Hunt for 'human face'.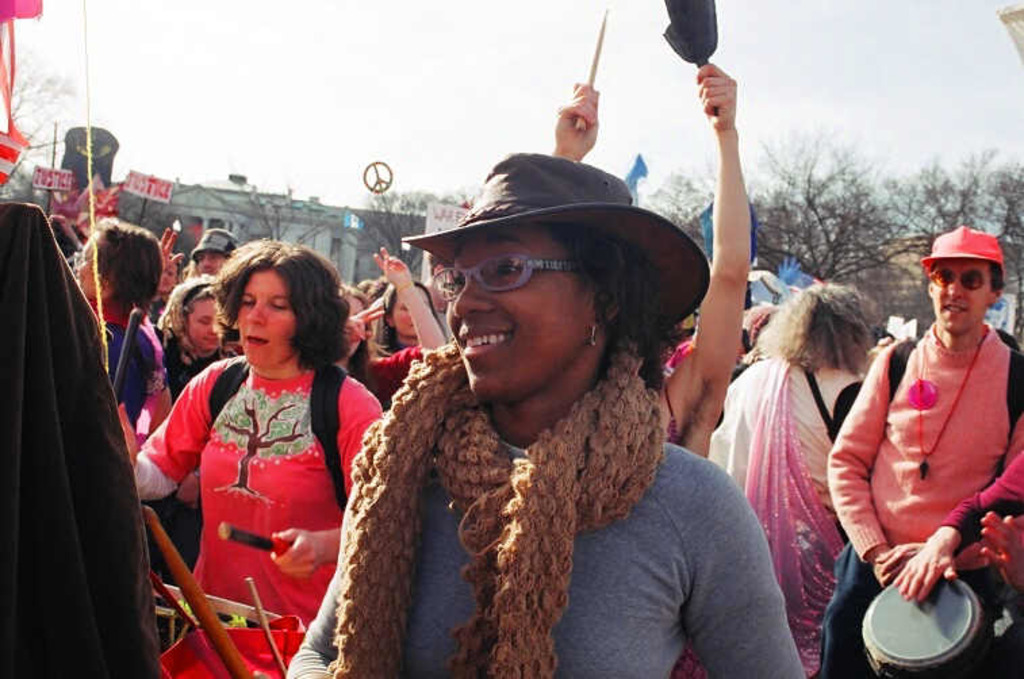
Hunted down at 391/288/436/337.
